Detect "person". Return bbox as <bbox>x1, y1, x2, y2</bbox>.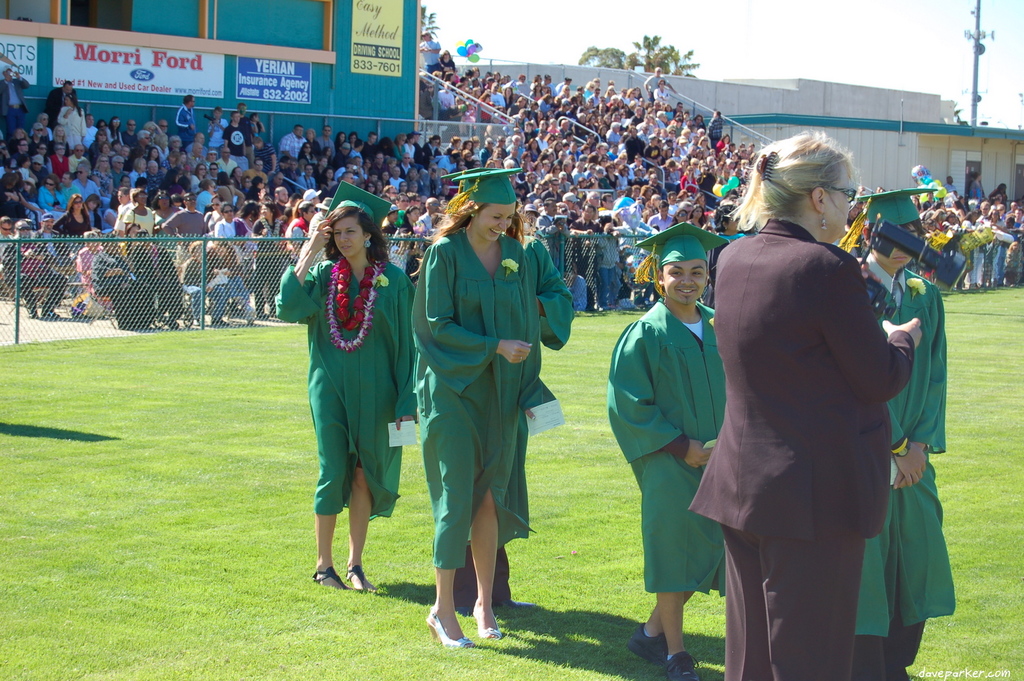
<bbox>0, 211, 14, 300</bbox>.
